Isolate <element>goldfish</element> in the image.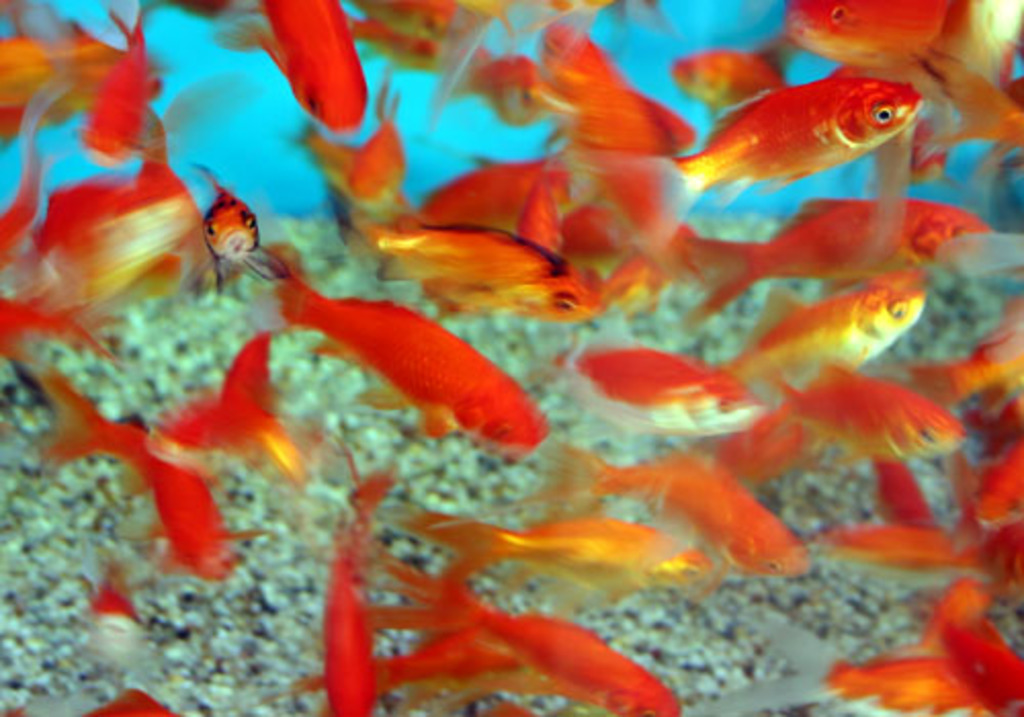
Isolated region: <bbox>0, 0, 2, 2</bbox>.
